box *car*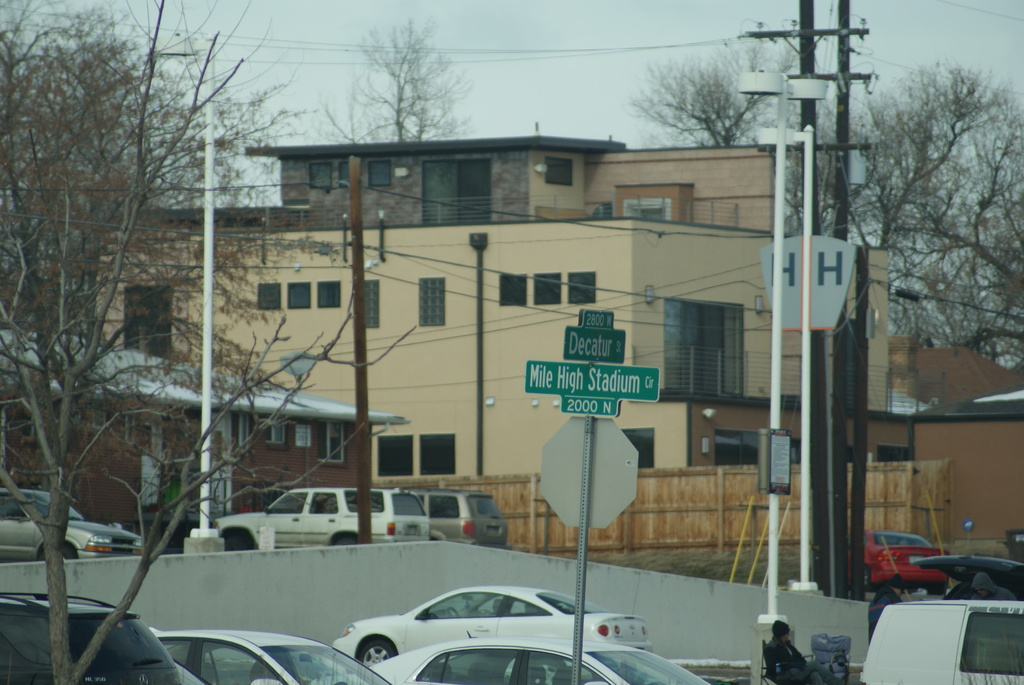
{"left": 328, "top": 585, "right": 625, "bottom": 675}
